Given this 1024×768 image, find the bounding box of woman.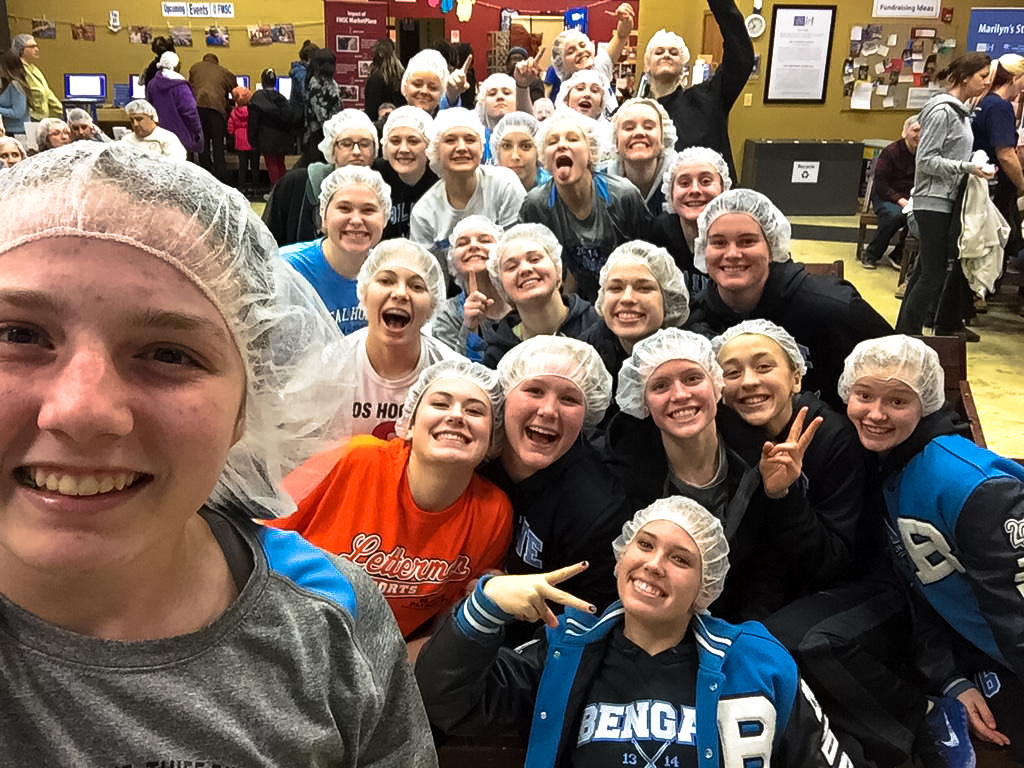
(0,47,29,132).
